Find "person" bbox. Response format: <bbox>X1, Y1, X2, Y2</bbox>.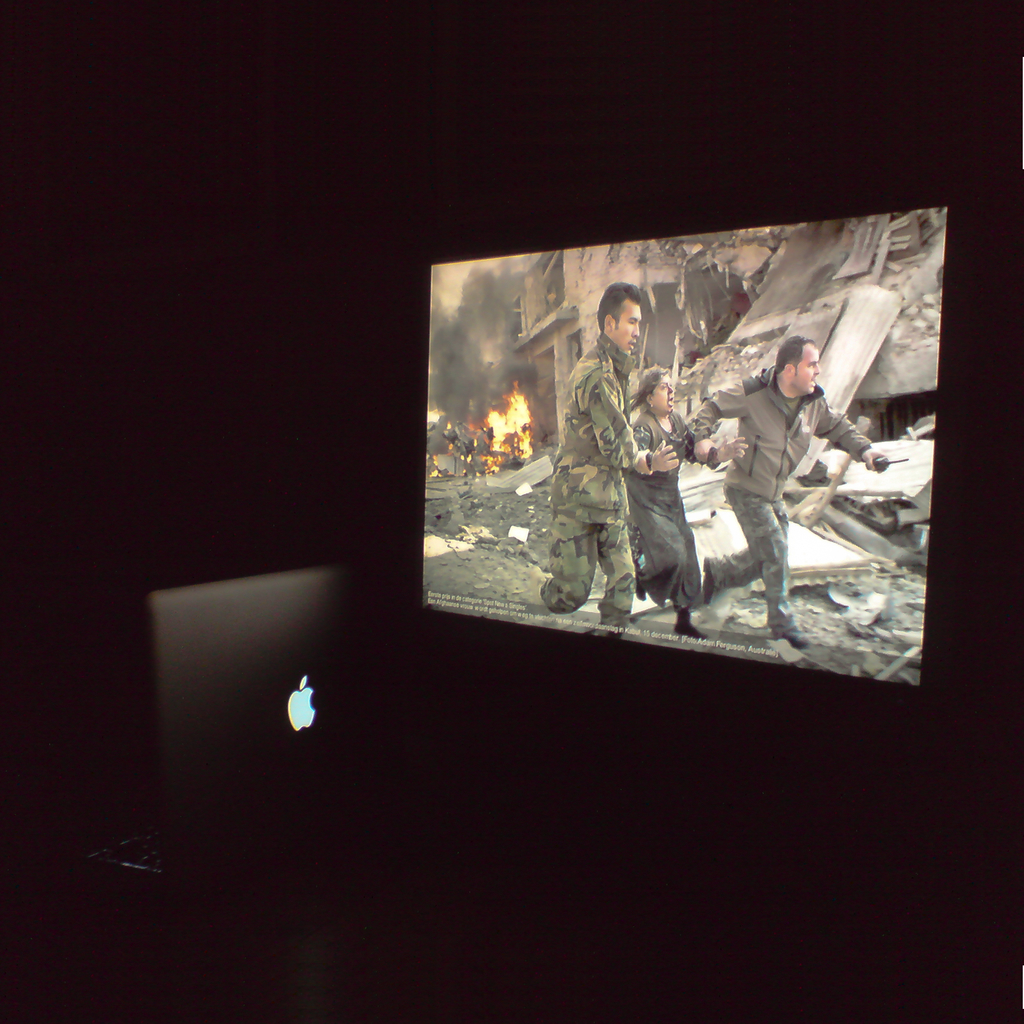
<bbox>735, 315, 881, 595</bbox>.
